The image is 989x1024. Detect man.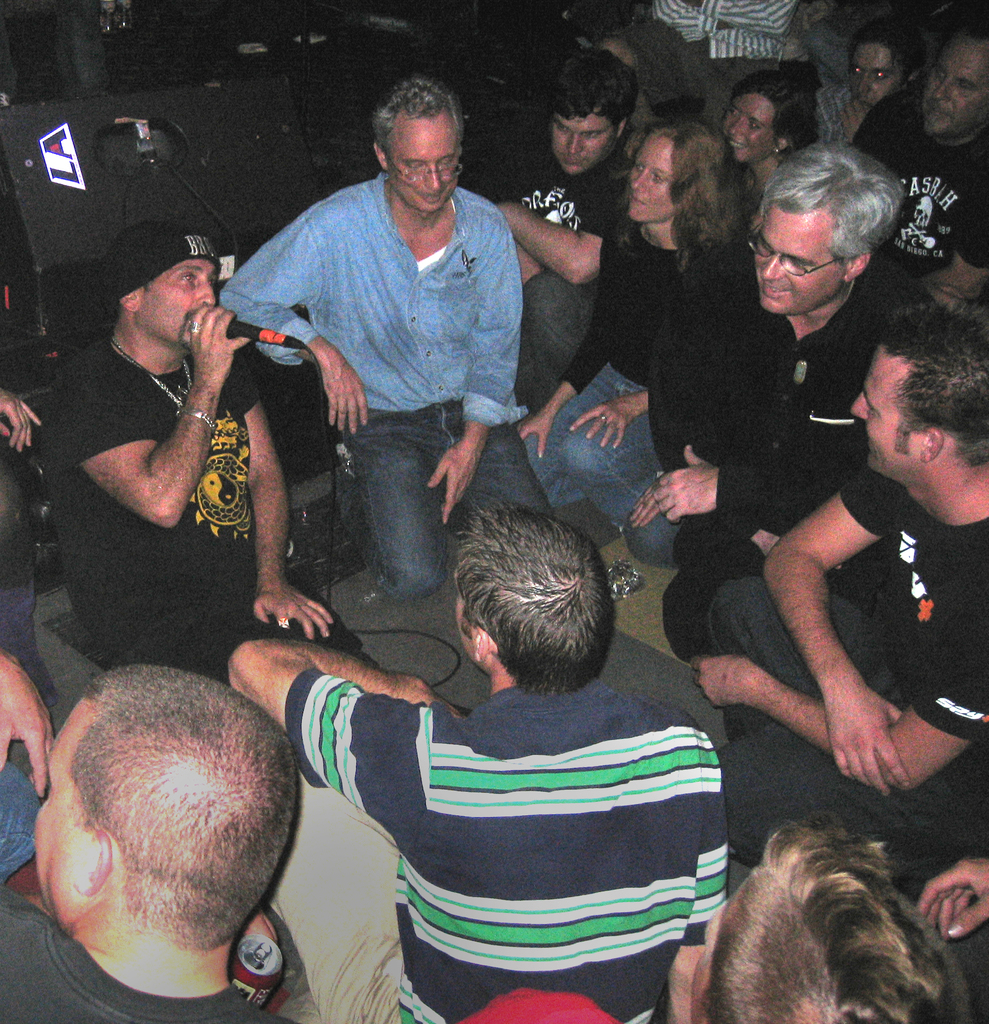
Detection: 459:45:642:412.
